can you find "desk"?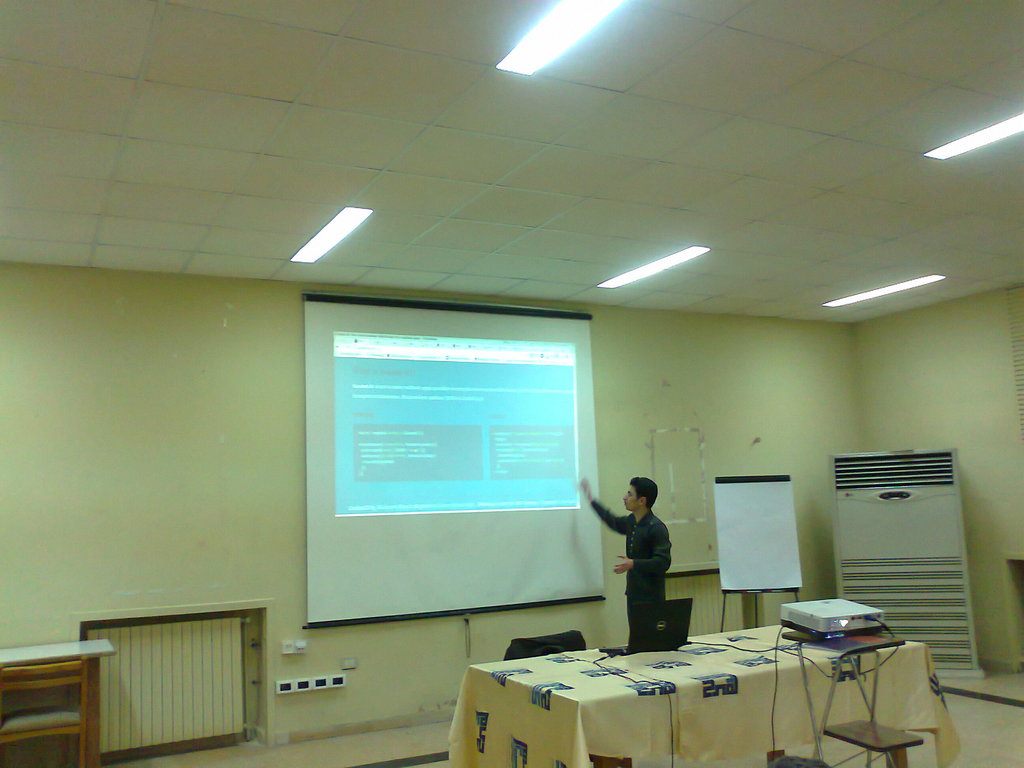
Yes, bounding box: bbox(1, 636, 115, 767).
